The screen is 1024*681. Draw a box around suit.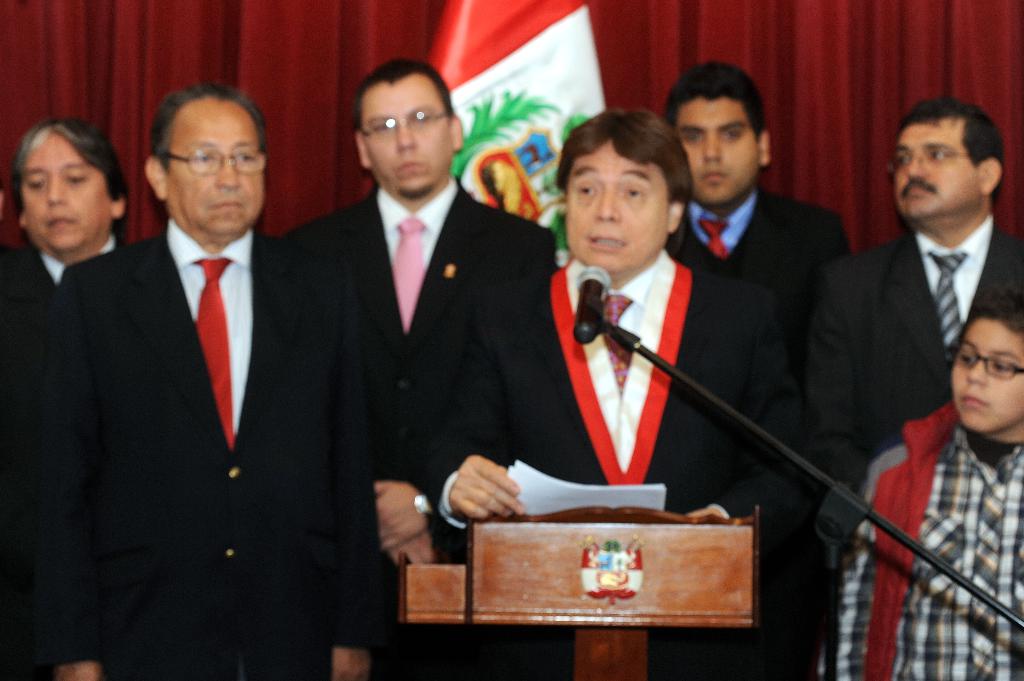
region(0, 209, 374, 680).
